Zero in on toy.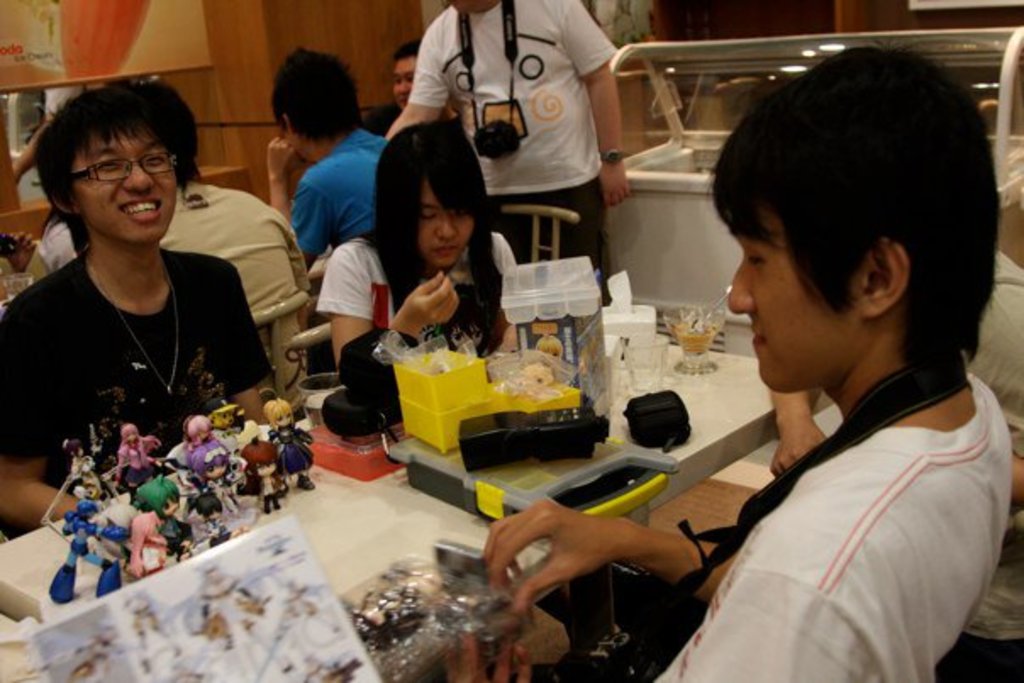
Zeroed in: region(202, 441, 246, 519).
